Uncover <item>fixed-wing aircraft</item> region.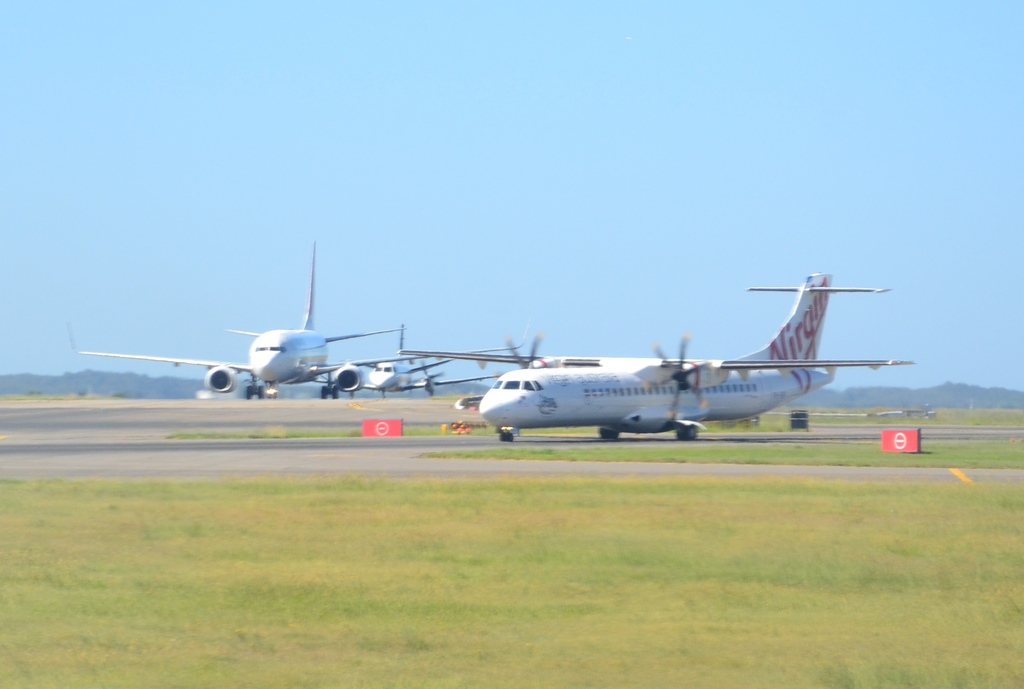
Uncovered: x1=71 y1=243 x2=525 y2=397.
